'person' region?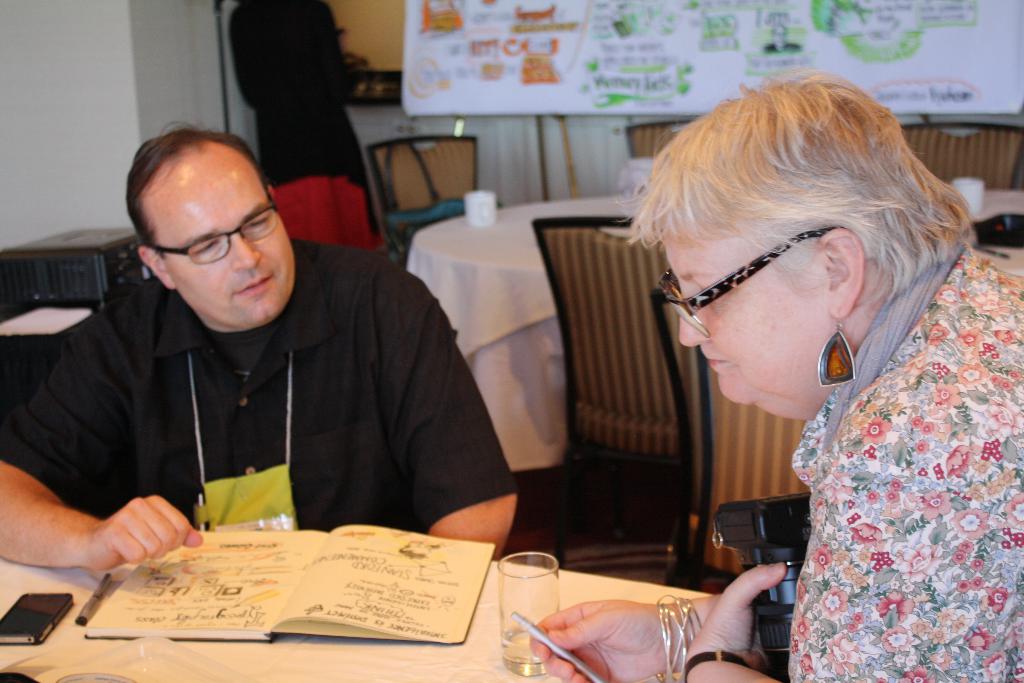
<region>531, 71, 1023, 682</region>
